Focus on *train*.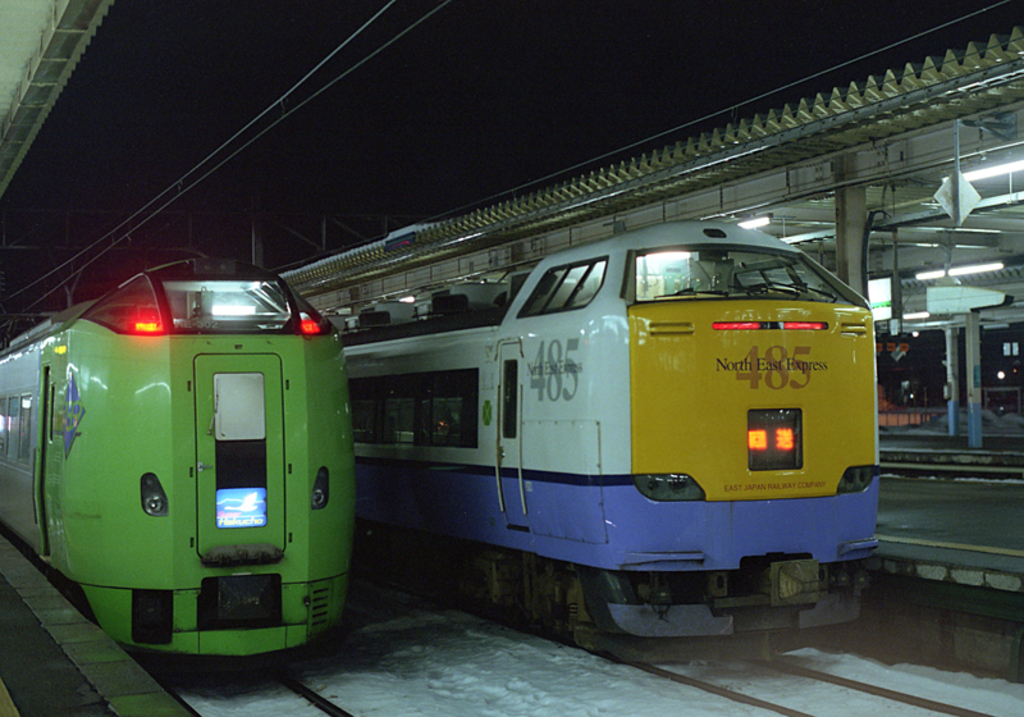
Focused at 325 224 879 656.
